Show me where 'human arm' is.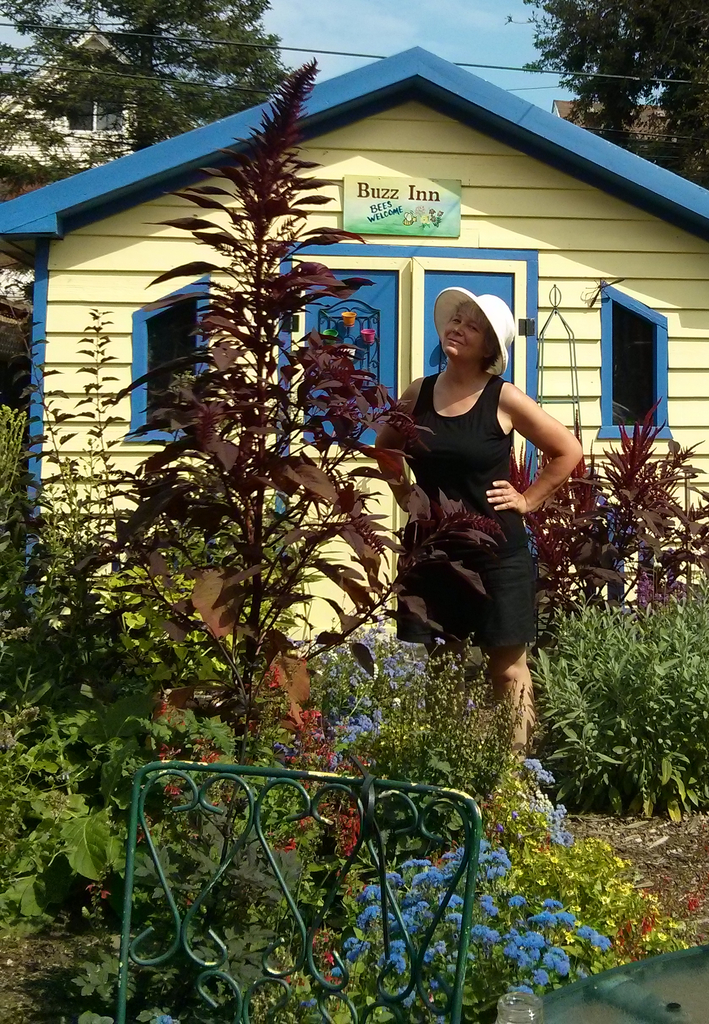
'human arm' is at bbox(368, 403, 425, 513).
